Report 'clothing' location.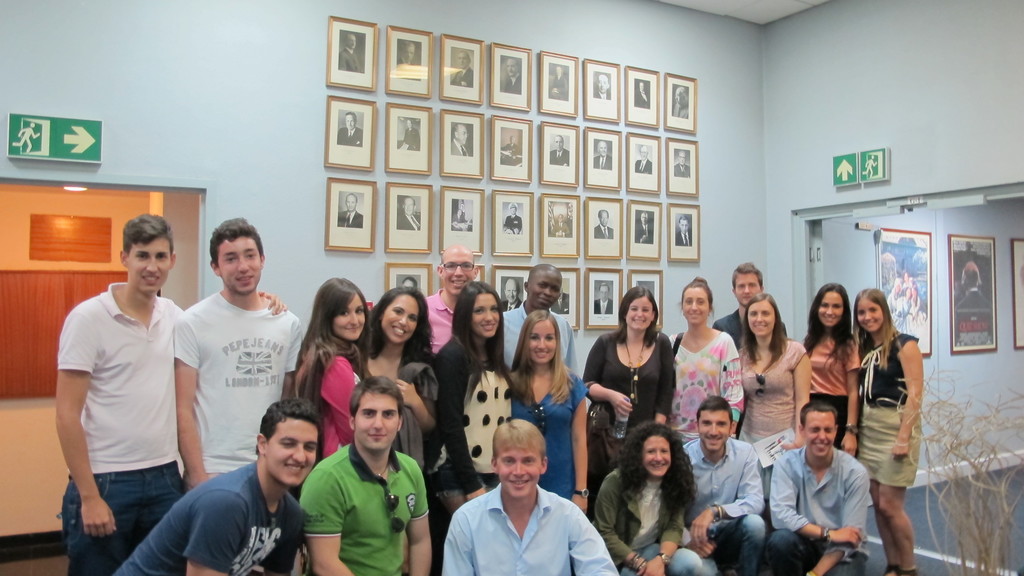
Report: 551 222 572 237.
